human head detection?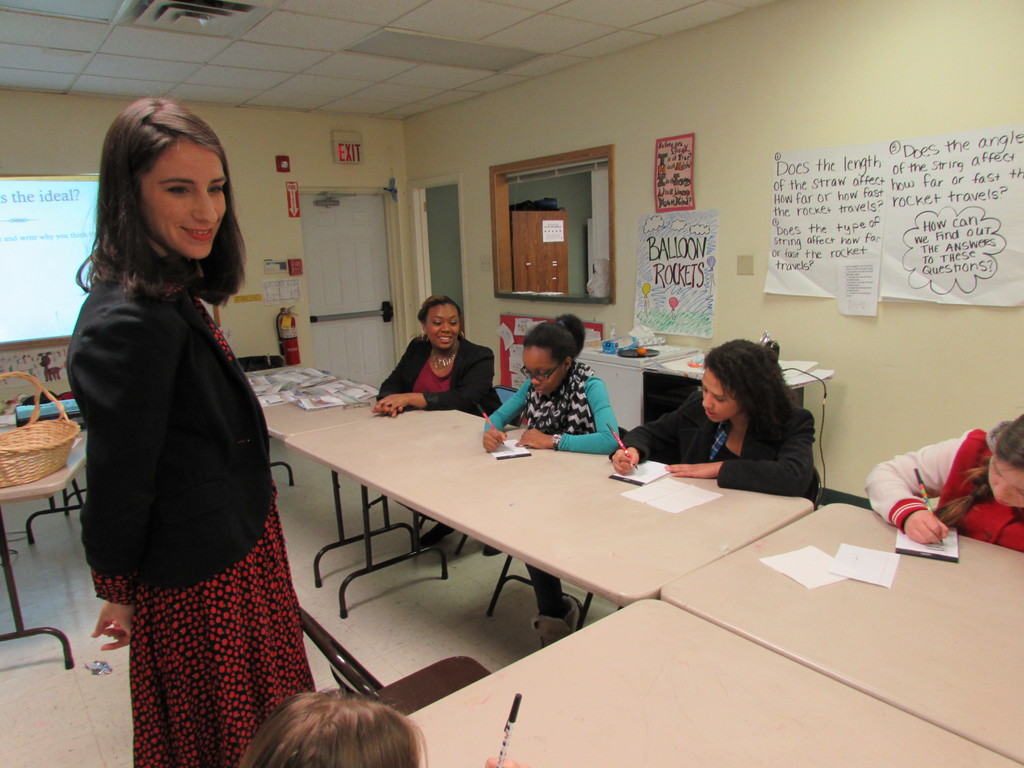
(987, 413, 1023, 511)
